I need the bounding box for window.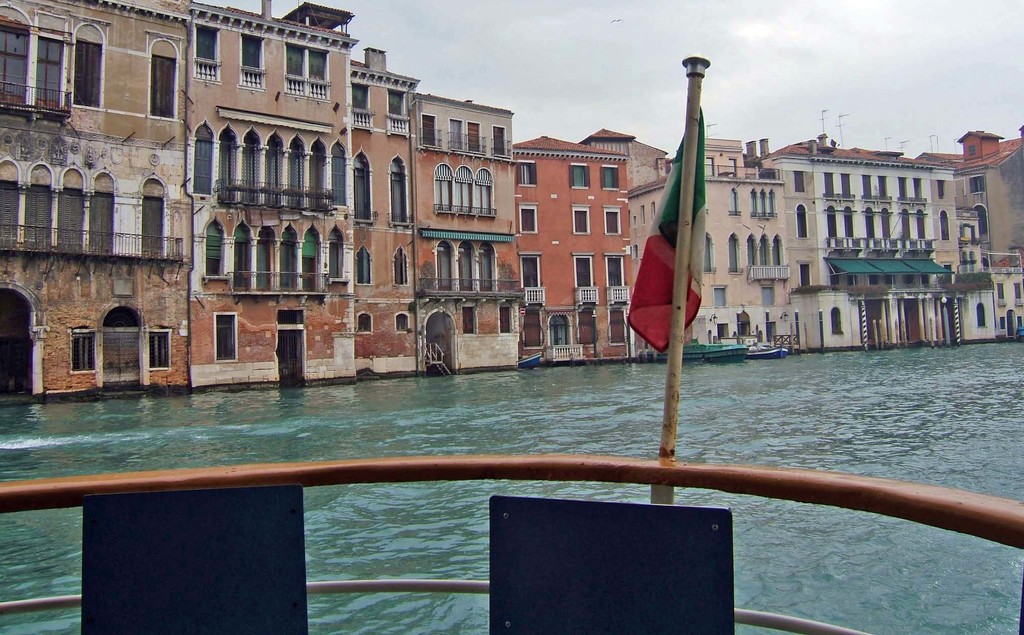
Here it is: Rect(830, 315, 838, 330).
